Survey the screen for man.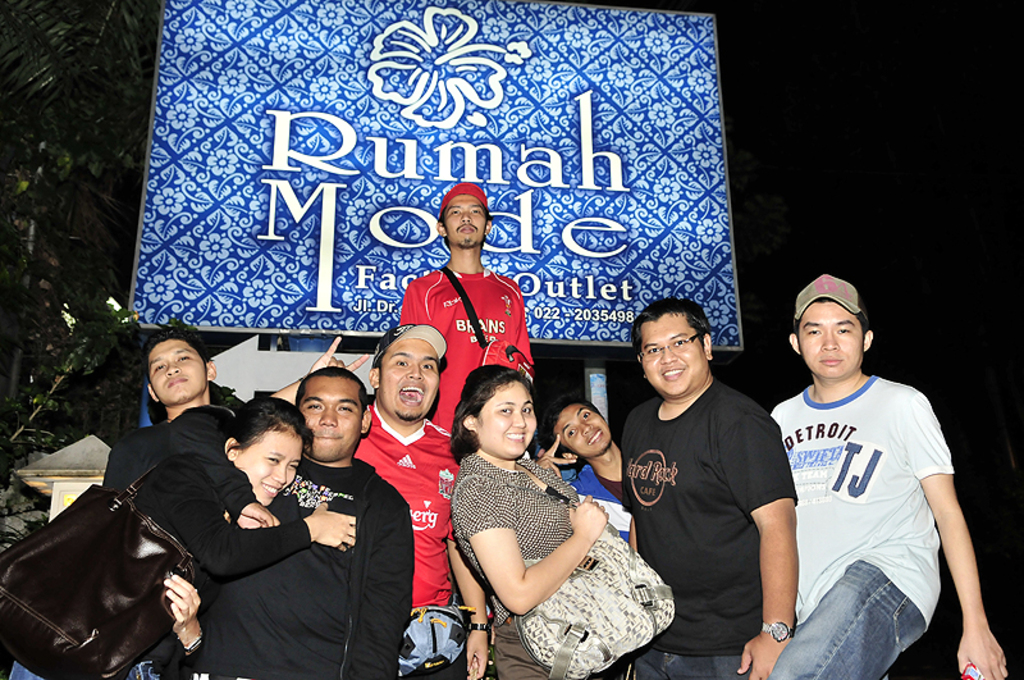
Survey found: (x1=618, y1=289, x2=797, y2=679).
